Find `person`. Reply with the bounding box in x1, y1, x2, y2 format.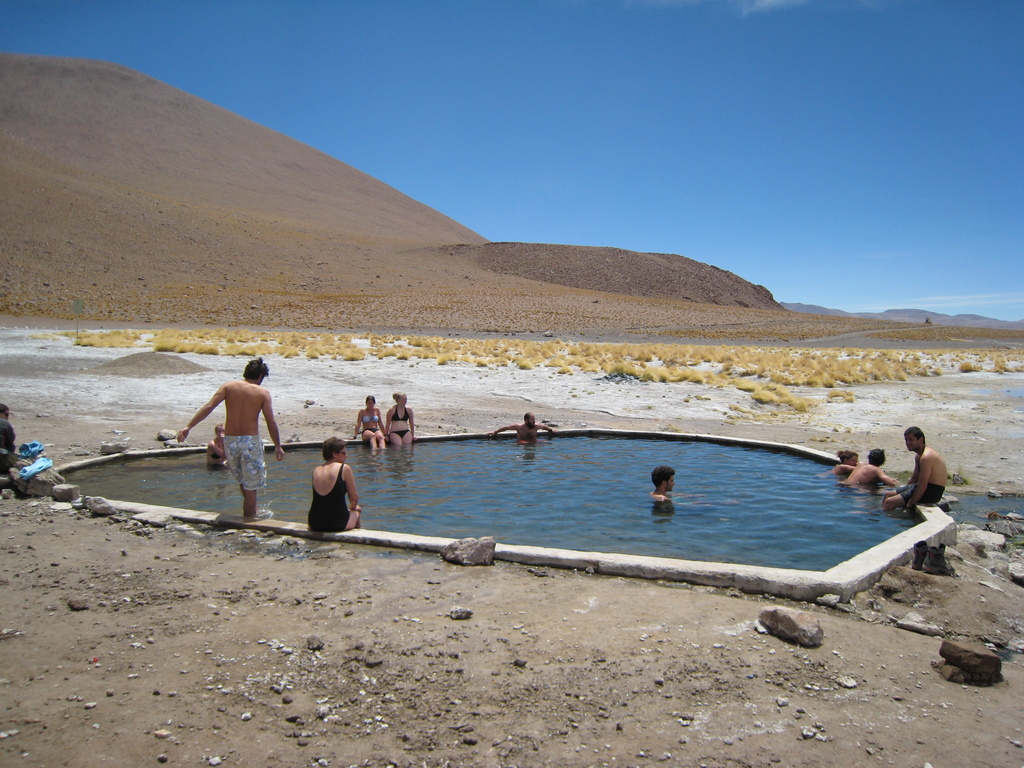
847, 444, 904, 499.
